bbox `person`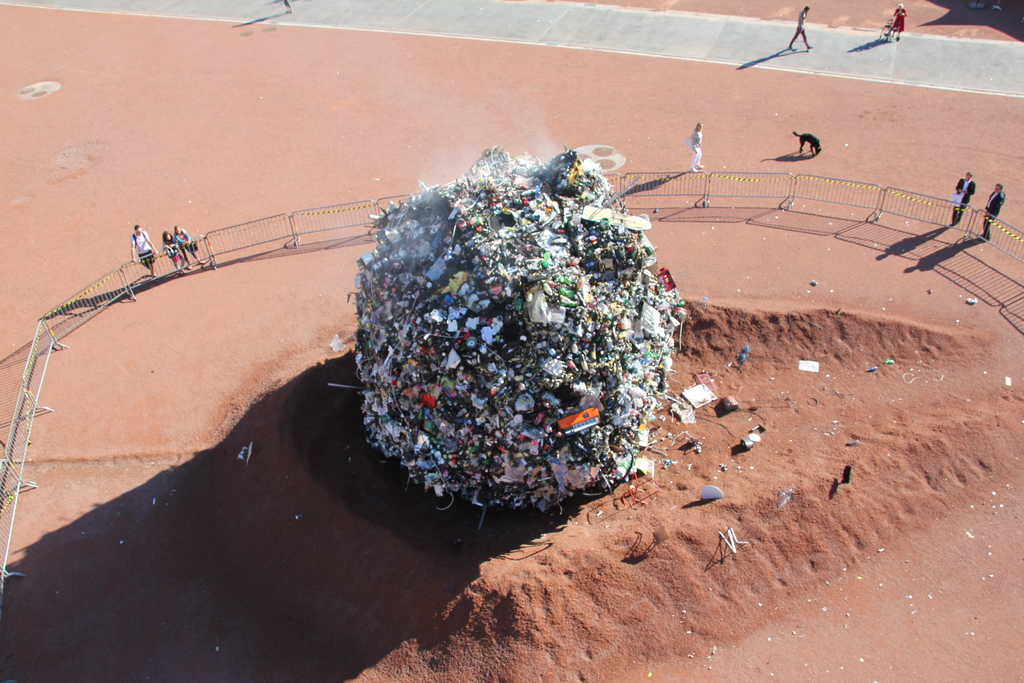
[left=785, top=8, right=817, bottom=50]
